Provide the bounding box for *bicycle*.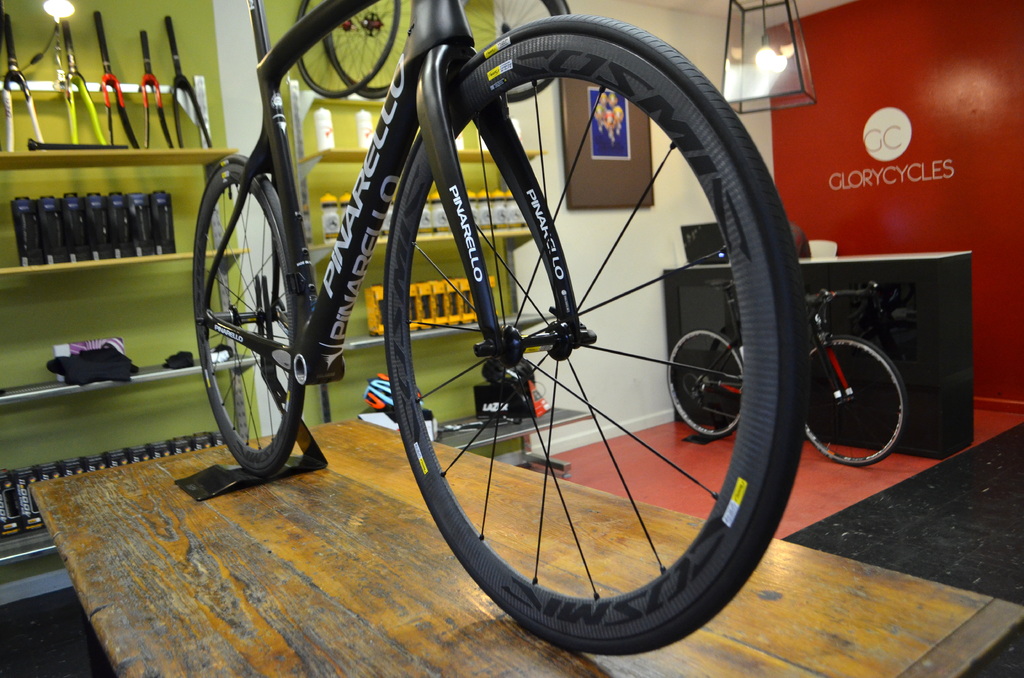
{"x1": 664, "y1": 276, "x2": 909, "y2": 471}.
